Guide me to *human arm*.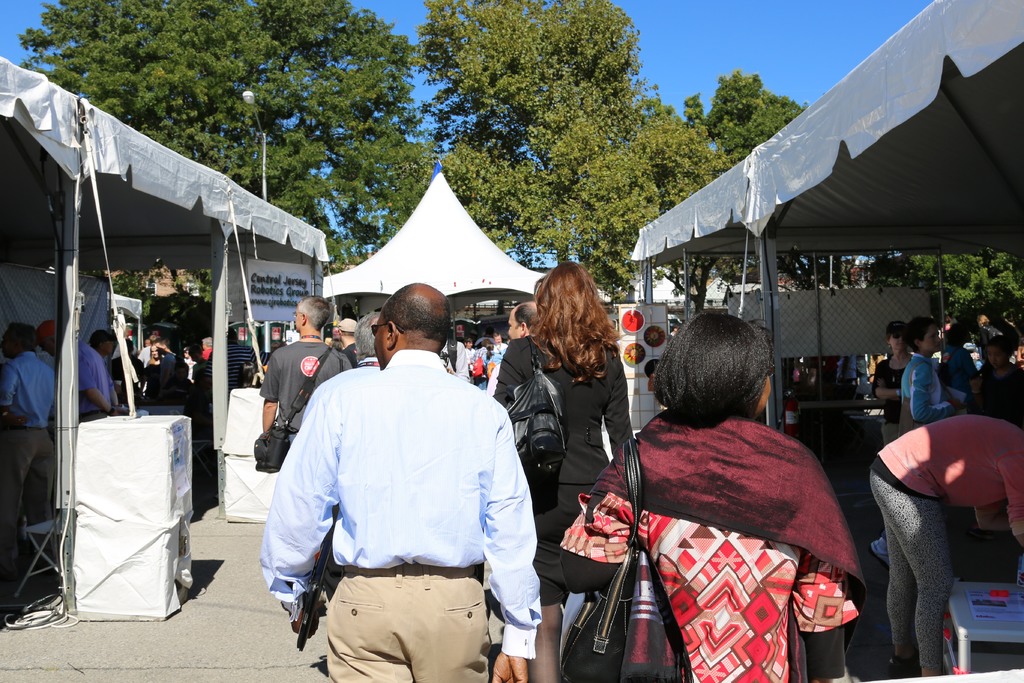
Guidance: box(339, 358, 355, 373).
